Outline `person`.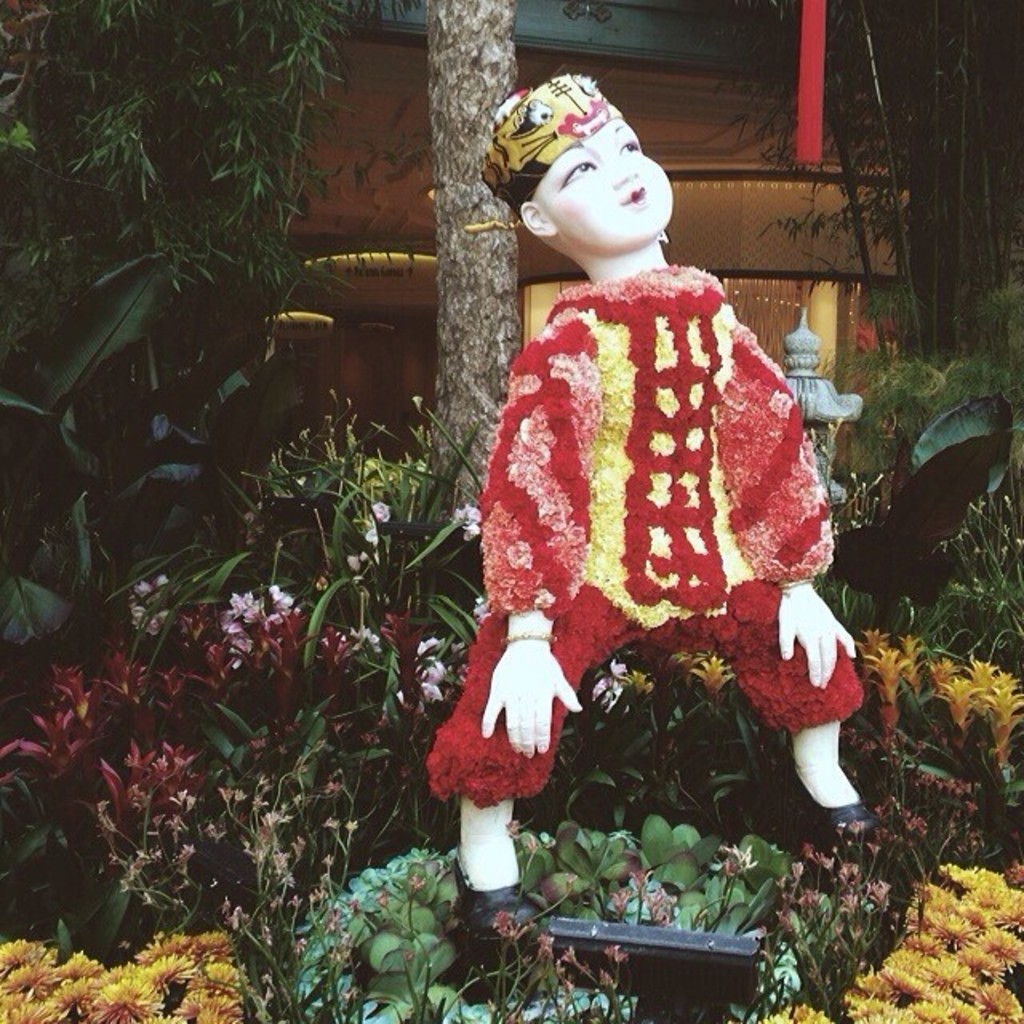
Outline: select_region(450, 53, 846, 933).
